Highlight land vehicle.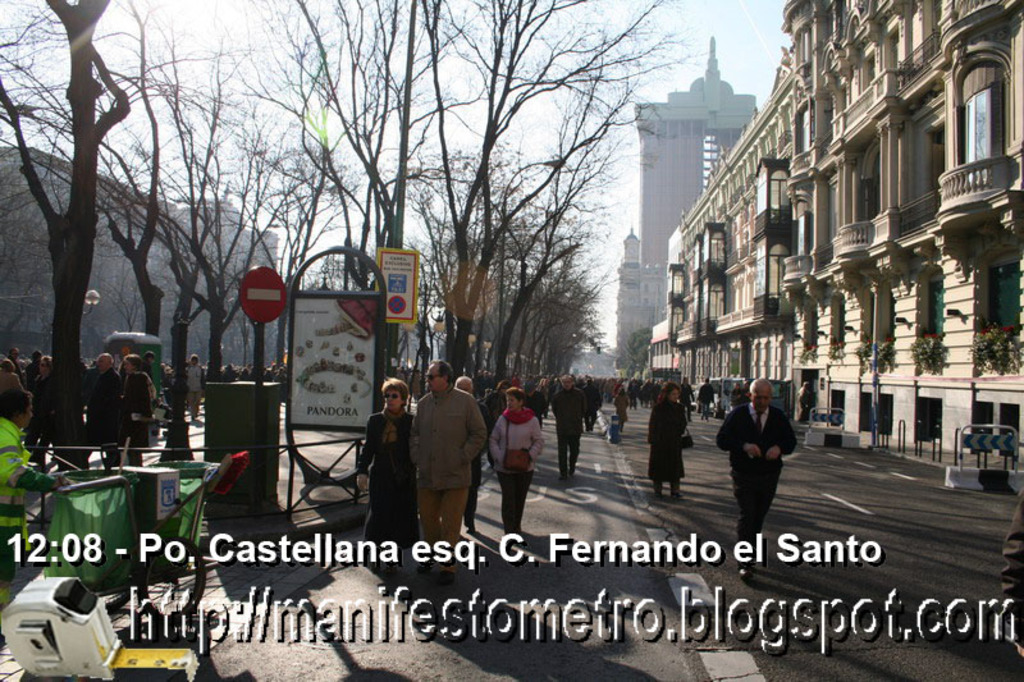
Highlighted region: 701/361/741/431.
